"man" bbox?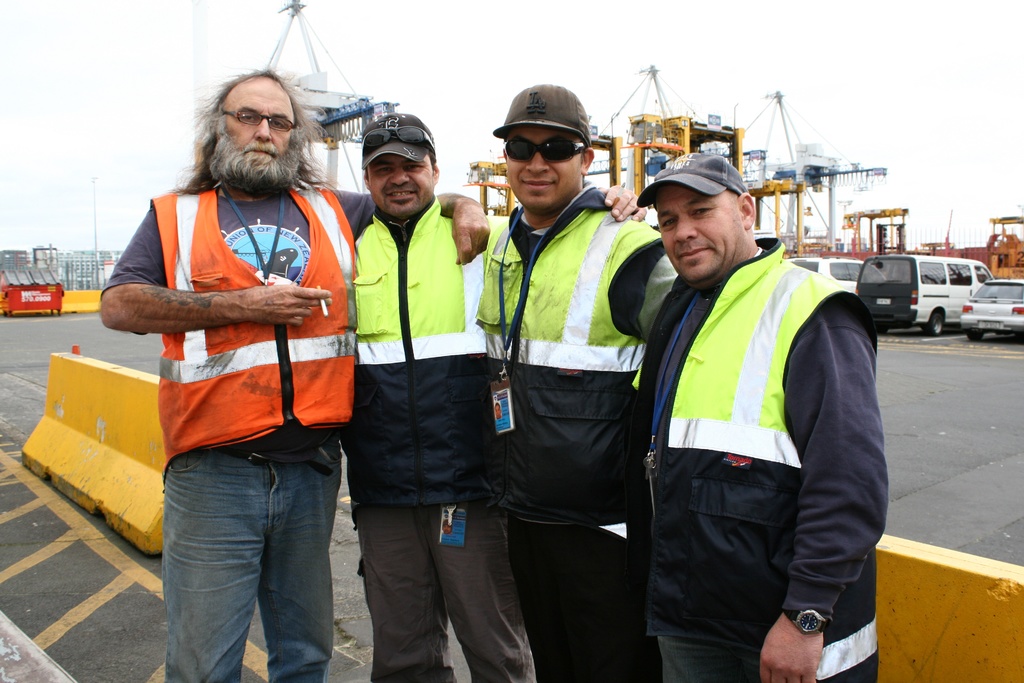
99 65 493 682
